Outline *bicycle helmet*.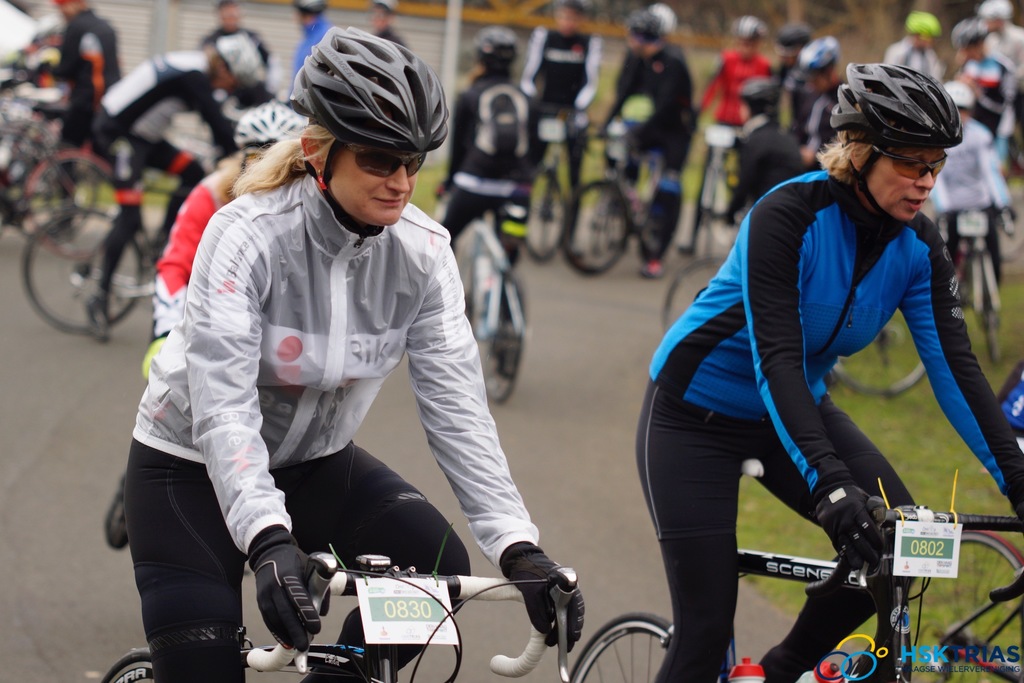
Outline: [left=472, top=30, right=511, bottom=66].
